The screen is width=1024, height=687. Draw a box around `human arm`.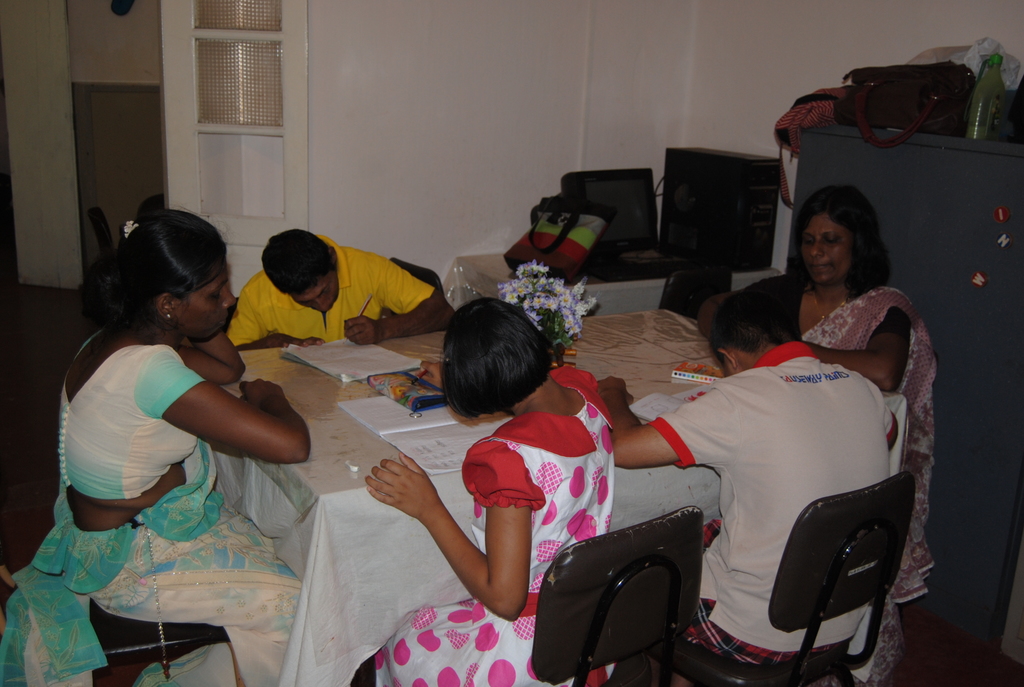
{"left": 220, "top": 290, "right": 325, "bottom": 354}.
